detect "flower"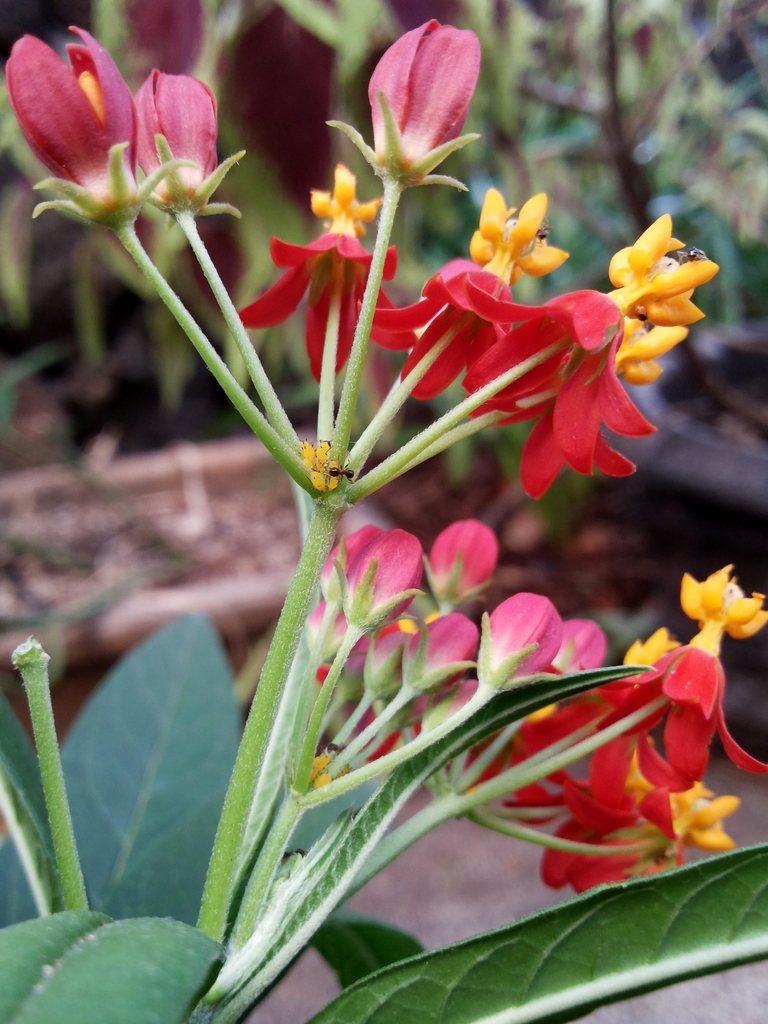
{"x1": 236, "y1": 237, "x2": 408, "y2": 406}
